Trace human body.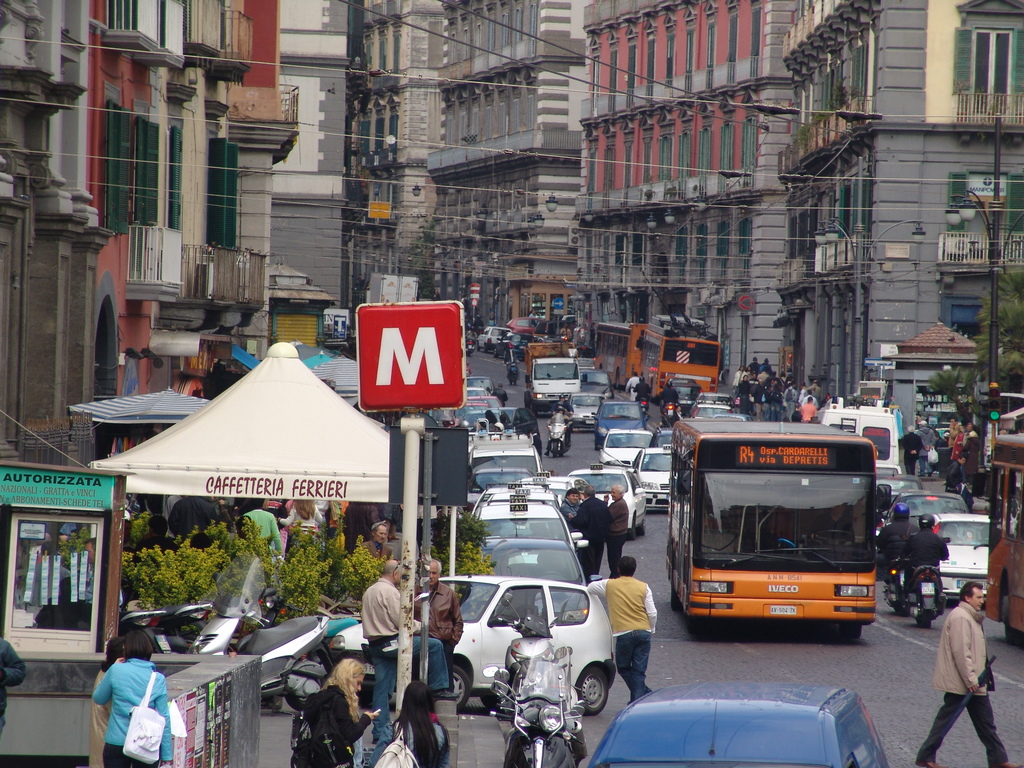
Traced to select_region(915, 580, 1023, 767).
